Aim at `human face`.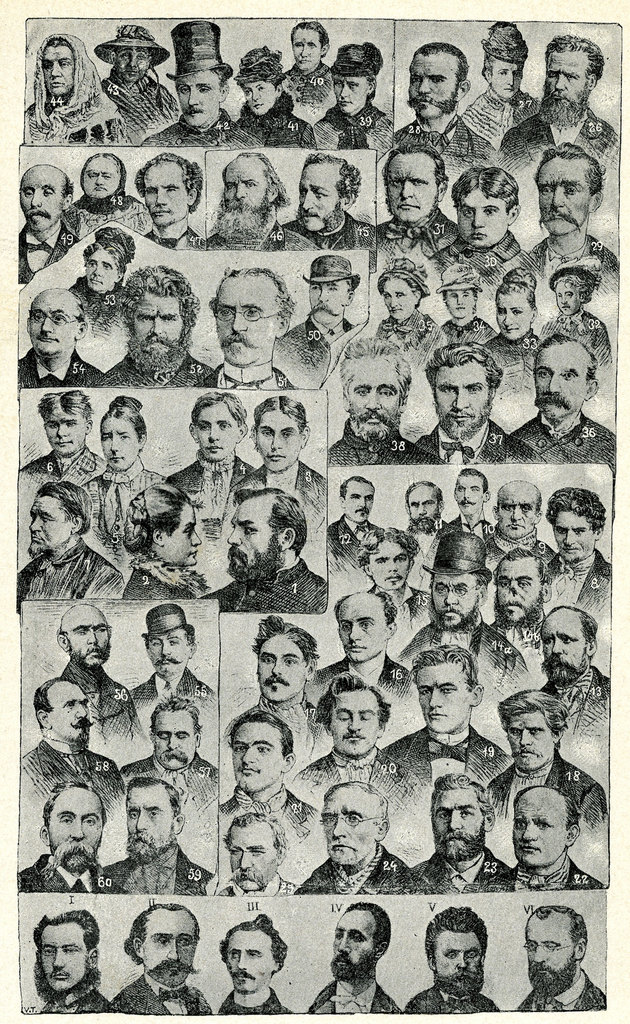
Aimed at <box>58,608,106,662</box>.
